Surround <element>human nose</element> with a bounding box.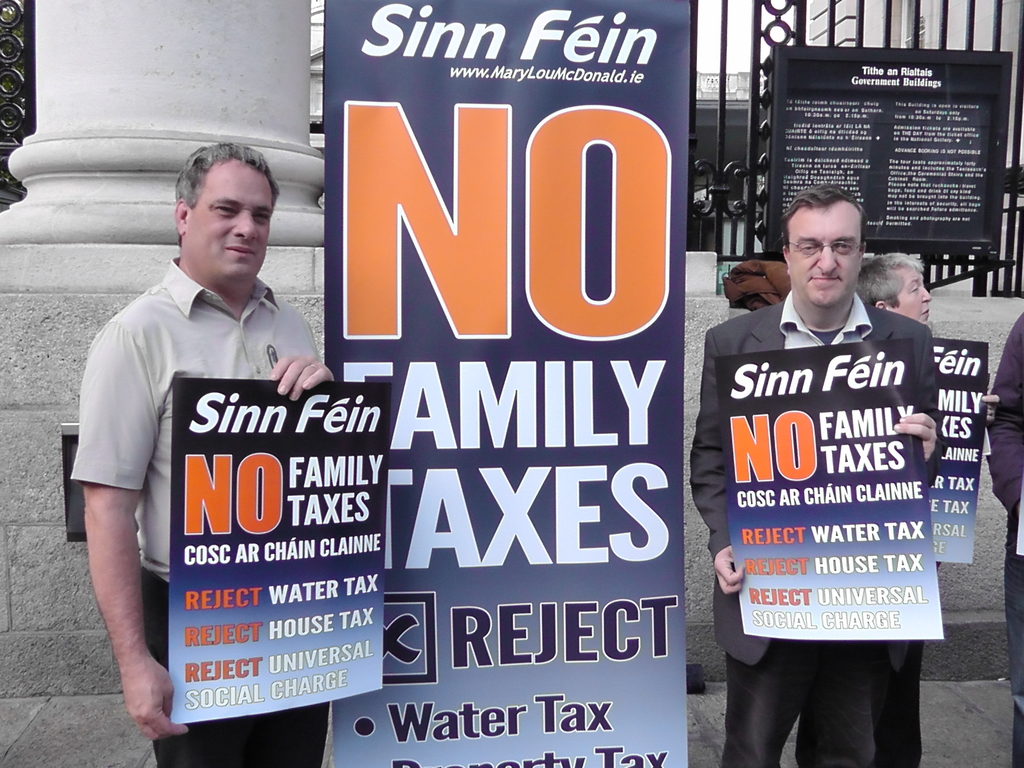
x1=815, y1=245, x2=841, y2=269.
